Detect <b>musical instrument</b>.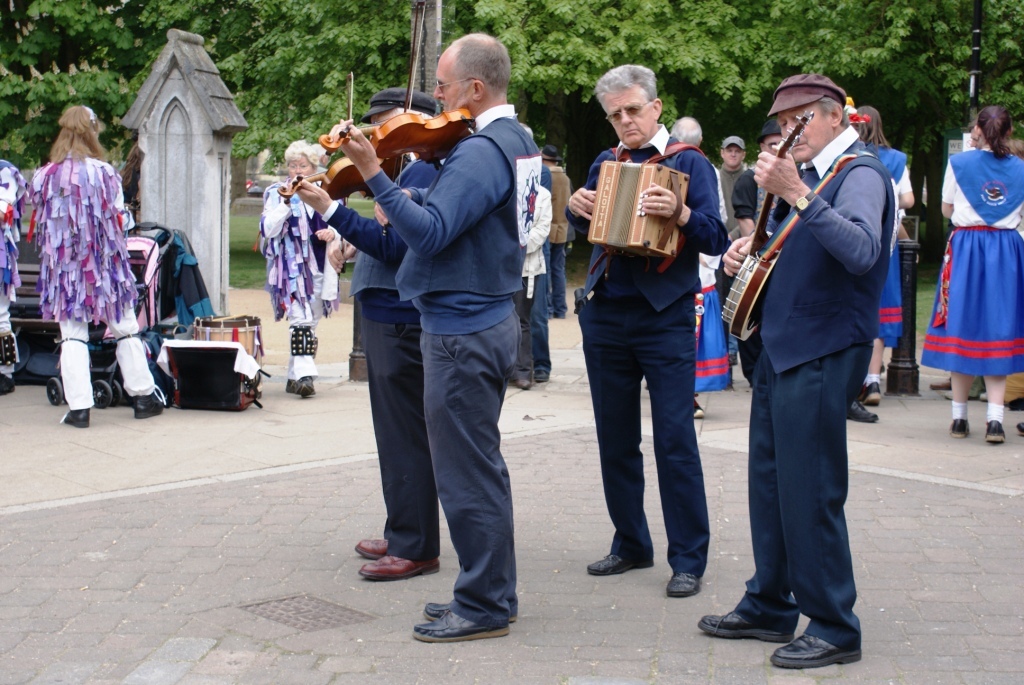
Detected at [191,306,263,385].
